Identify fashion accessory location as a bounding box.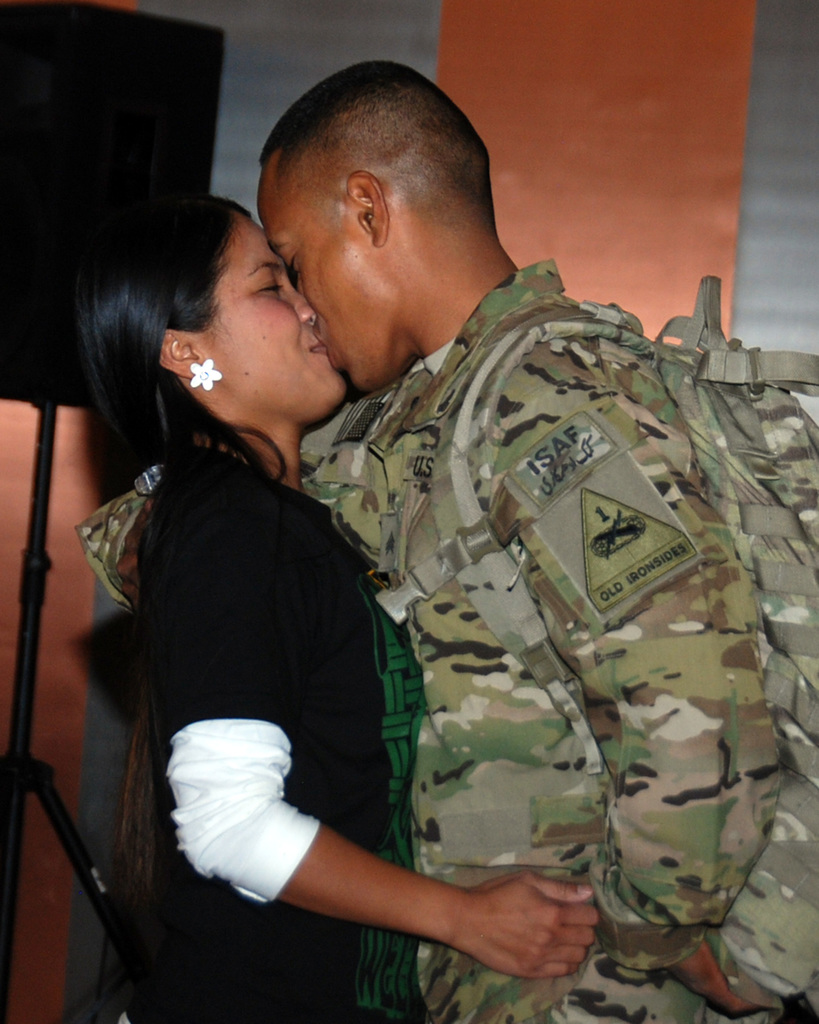
detection(133, 461, 163, 496).
